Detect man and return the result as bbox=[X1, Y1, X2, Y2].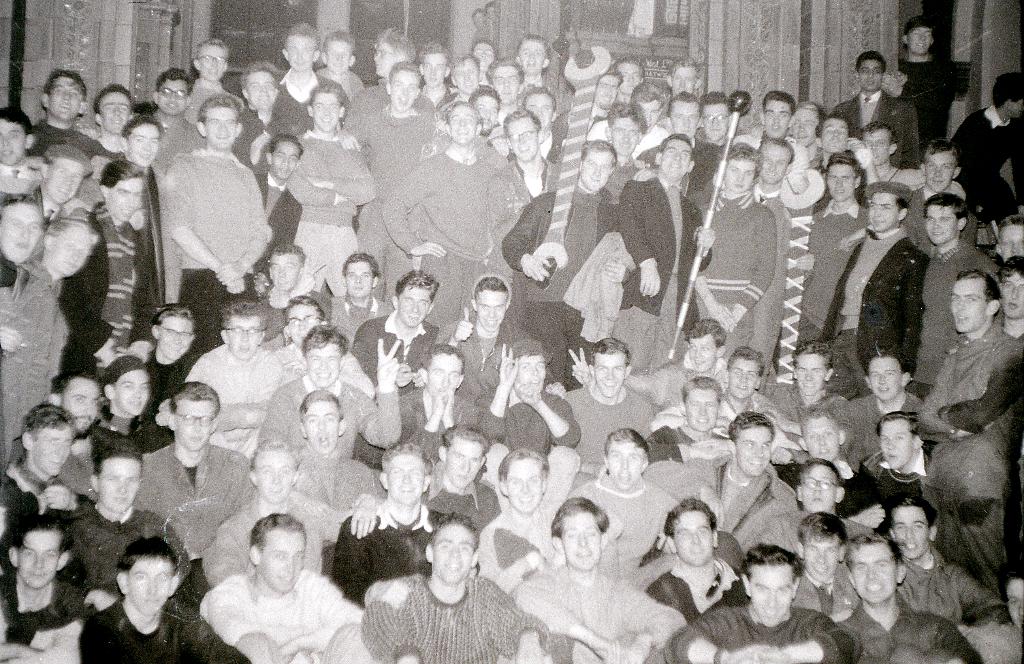
bbox=[449, 53, 473, 98].
